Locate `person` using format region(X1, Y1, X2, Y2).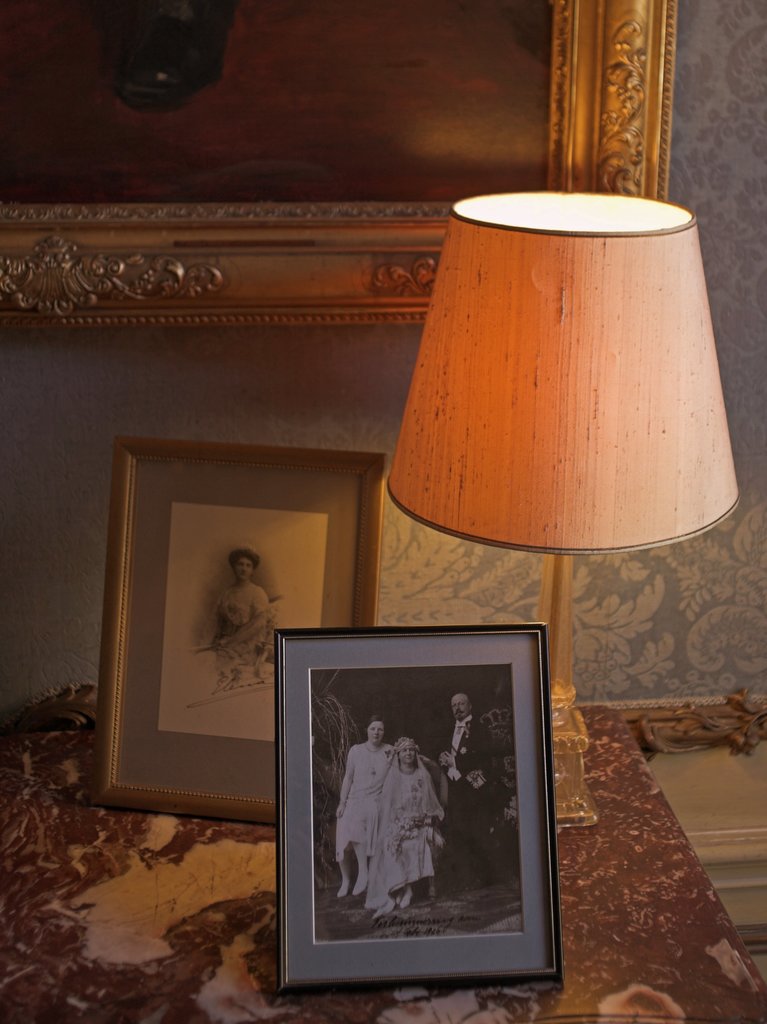
region(323, 716, 393, 896).
